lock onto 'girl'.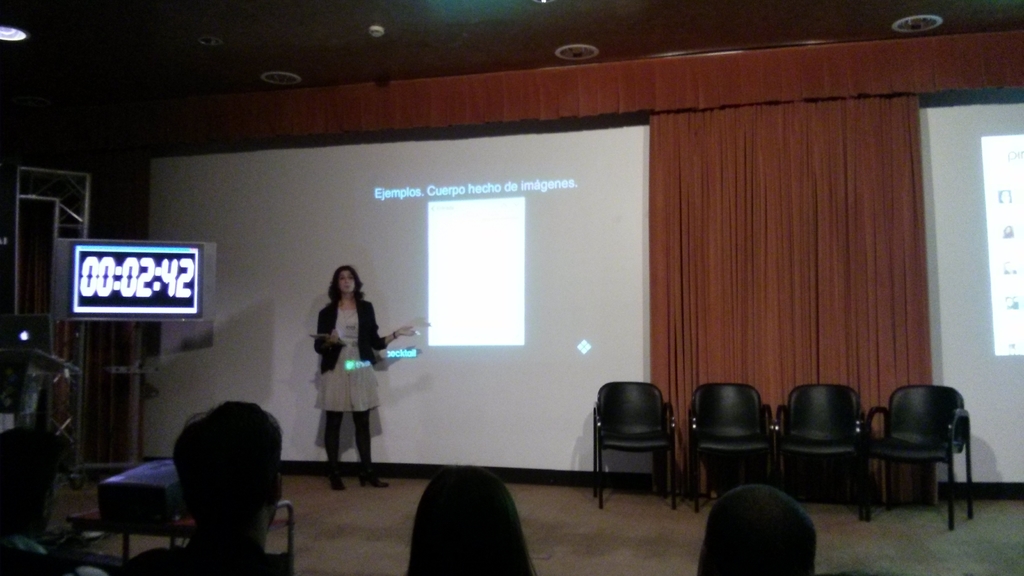
Locked: pyautogui.locateOnScreen(314, 261, 420, 494).
